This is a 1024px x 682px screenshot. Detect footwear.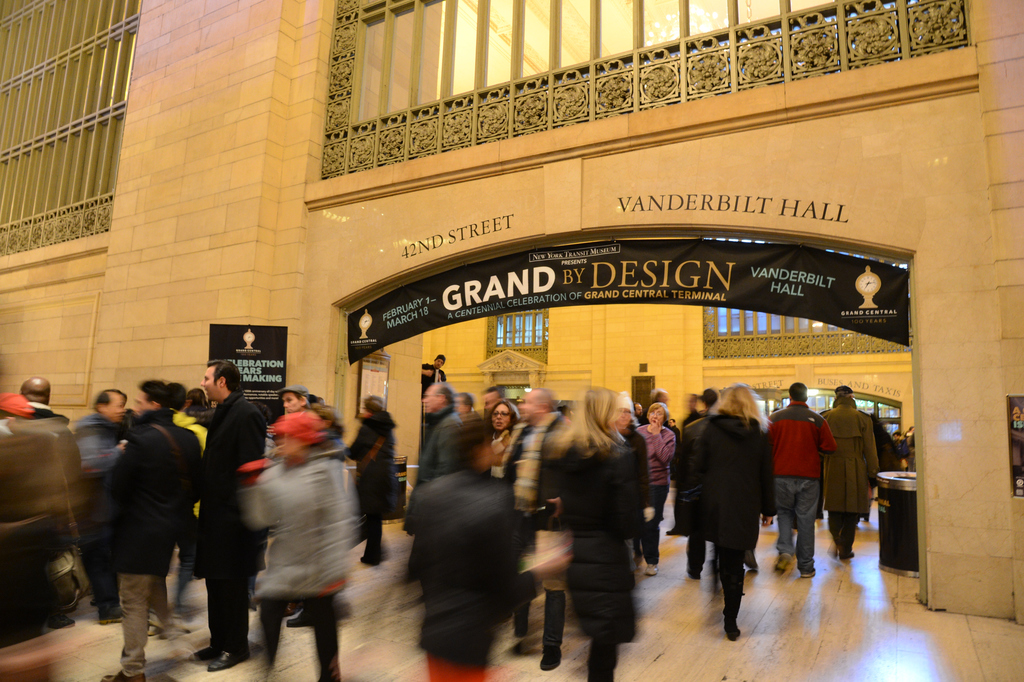
(799,563,813,580).
